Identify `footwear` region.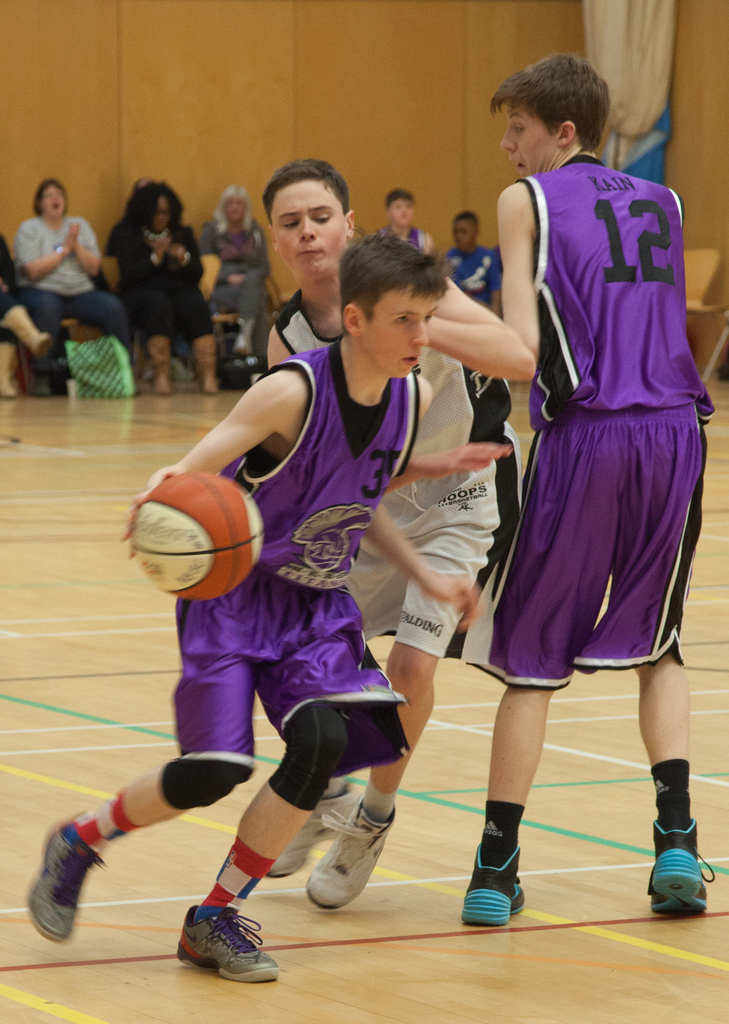
Region: l=303, t=793, r=396, b=910.
